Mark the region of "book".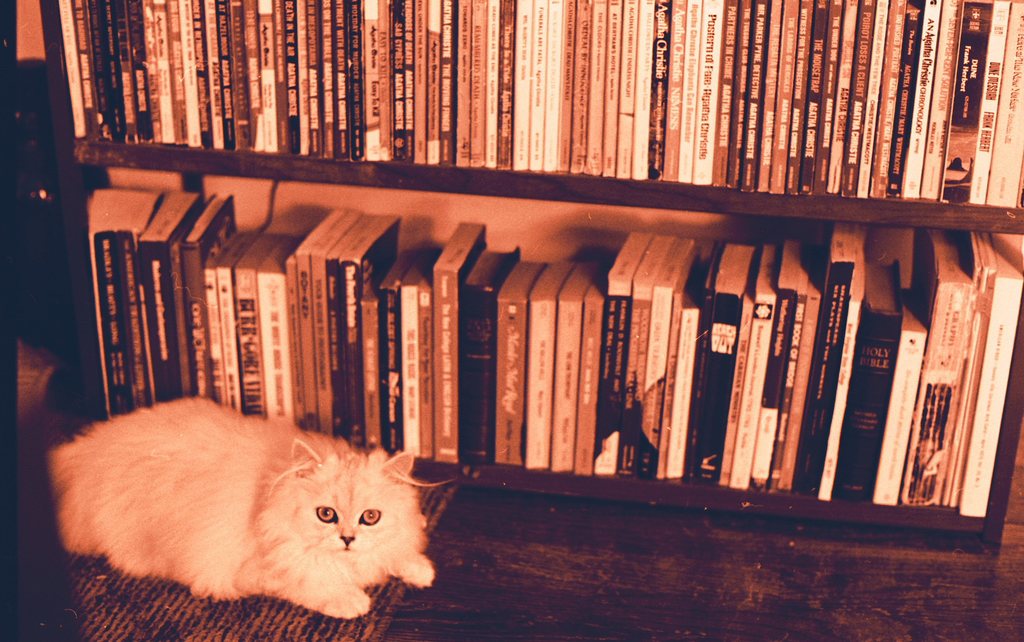
Region: x1=123, y1=0, x2=139, y2=148.
